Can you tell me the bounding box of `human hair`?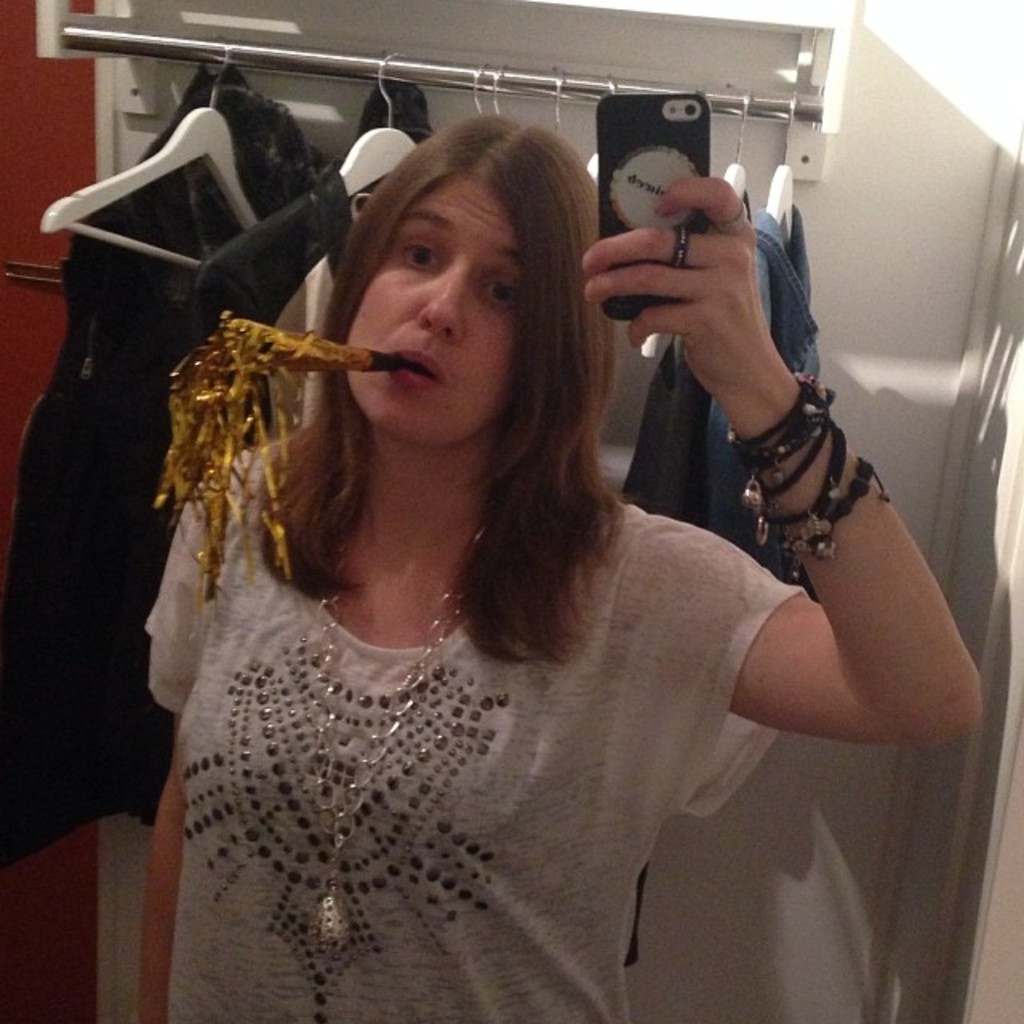
bbox=(248, 110, 632, 675).
